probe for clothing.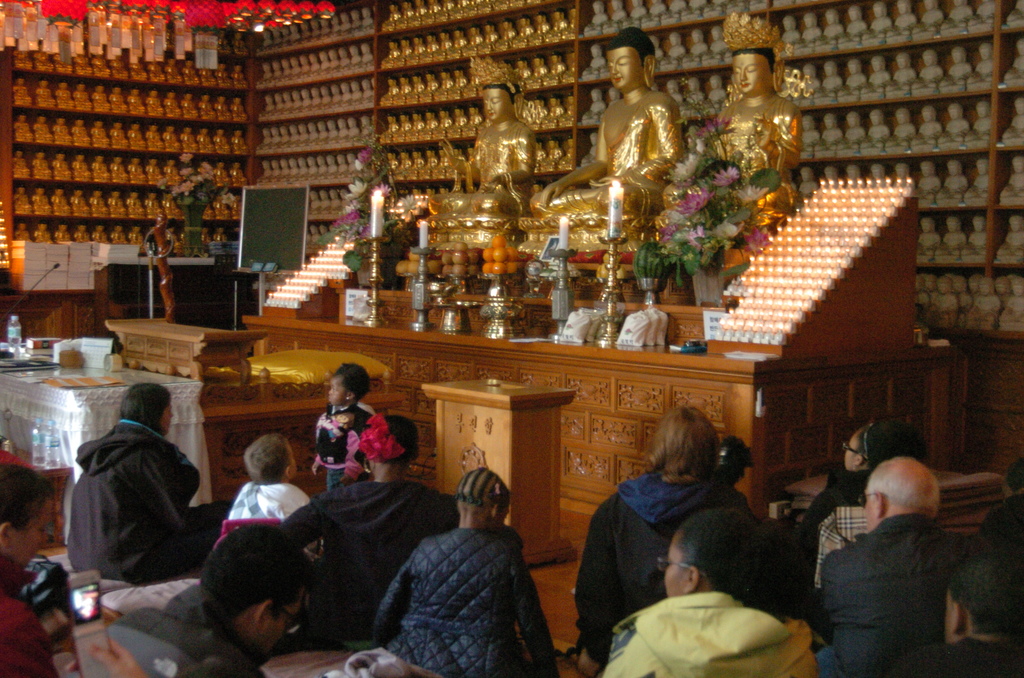
Probe result: box=[806, 458, 870, 625].
